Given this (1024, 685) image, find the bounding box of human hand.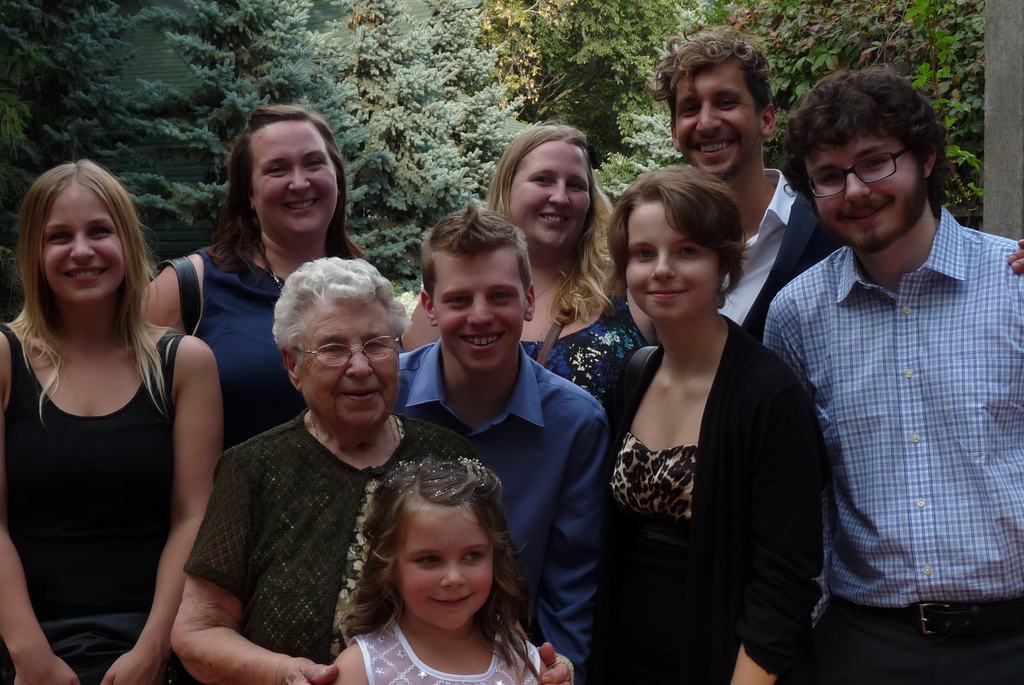
l=1005, t=239, r=1023, b=277.
